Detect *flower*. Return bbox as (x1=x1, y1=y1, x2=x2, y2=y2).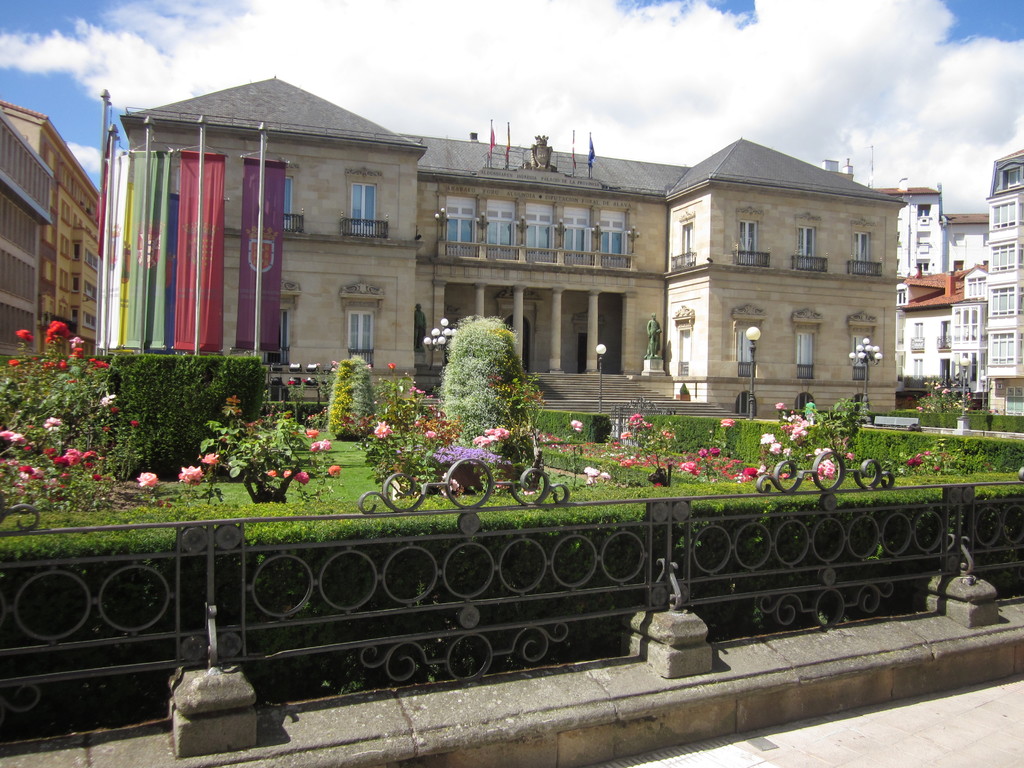
(x1=54, y1=457, x2=65, y2=467).
